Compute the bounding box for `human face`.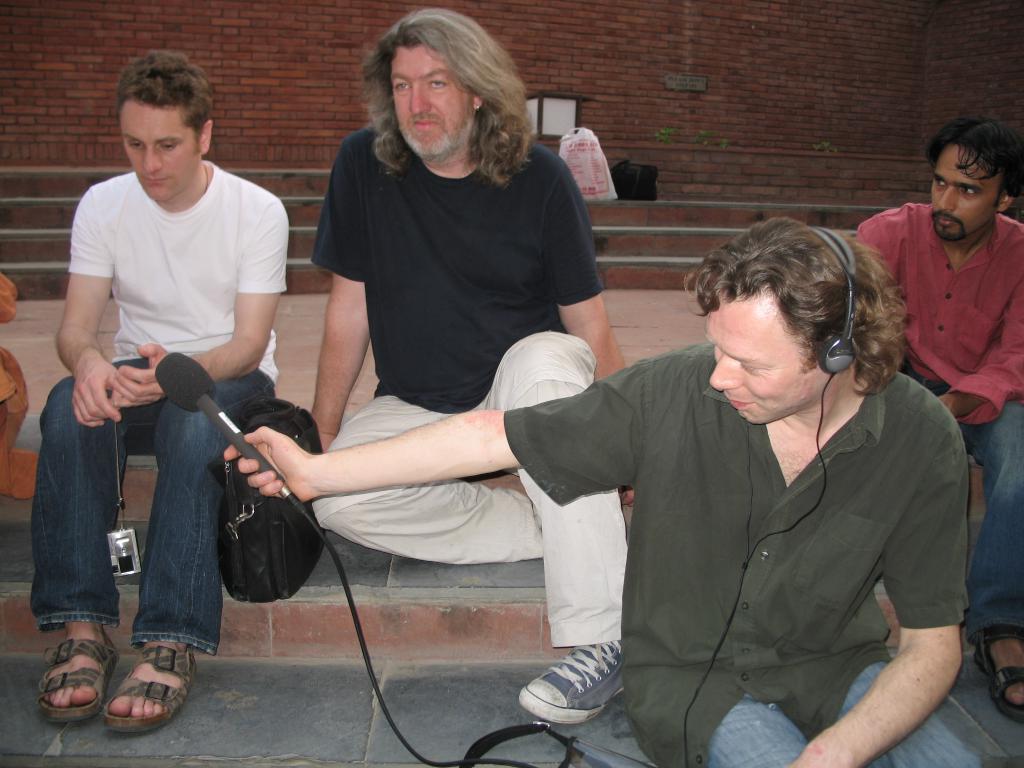
(x1=118, y1=97, x2=196, y2=199).
